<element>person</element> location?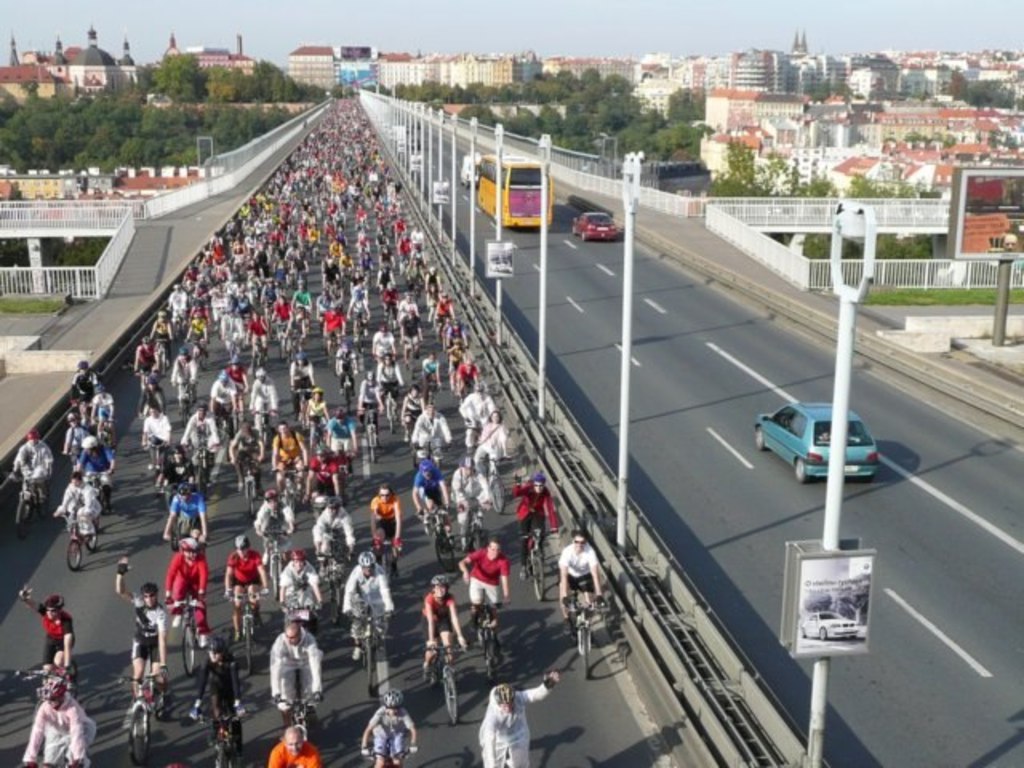
<bbox>408, 406, 454, 458</bbox>
